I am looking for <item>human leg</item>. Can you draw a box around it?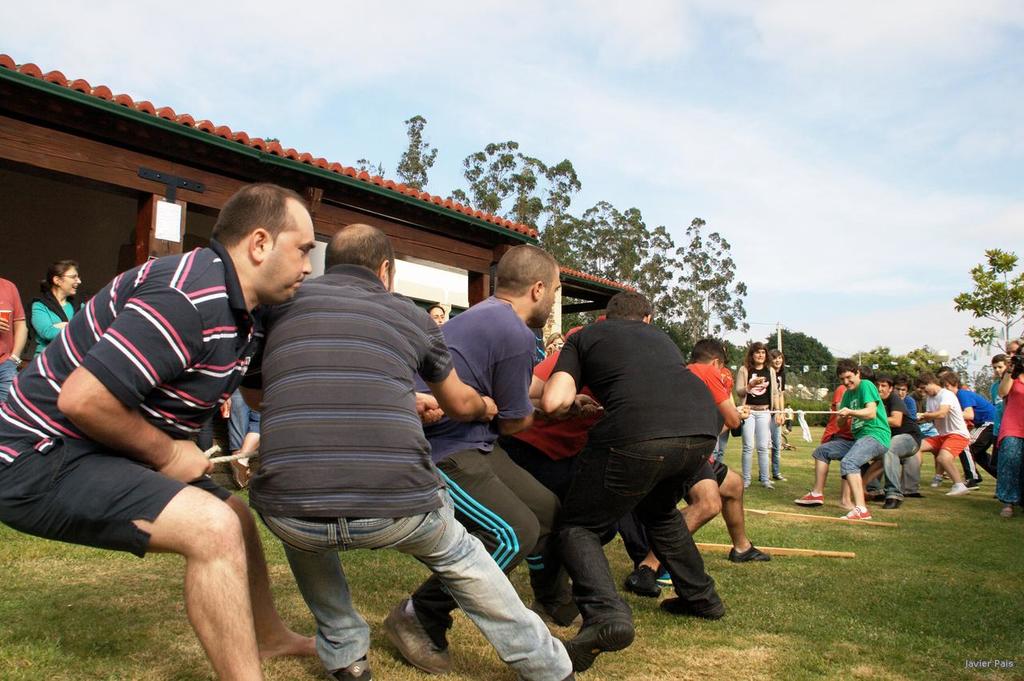
Sure, the bounding box is crop(0, 433, 266, 680).
